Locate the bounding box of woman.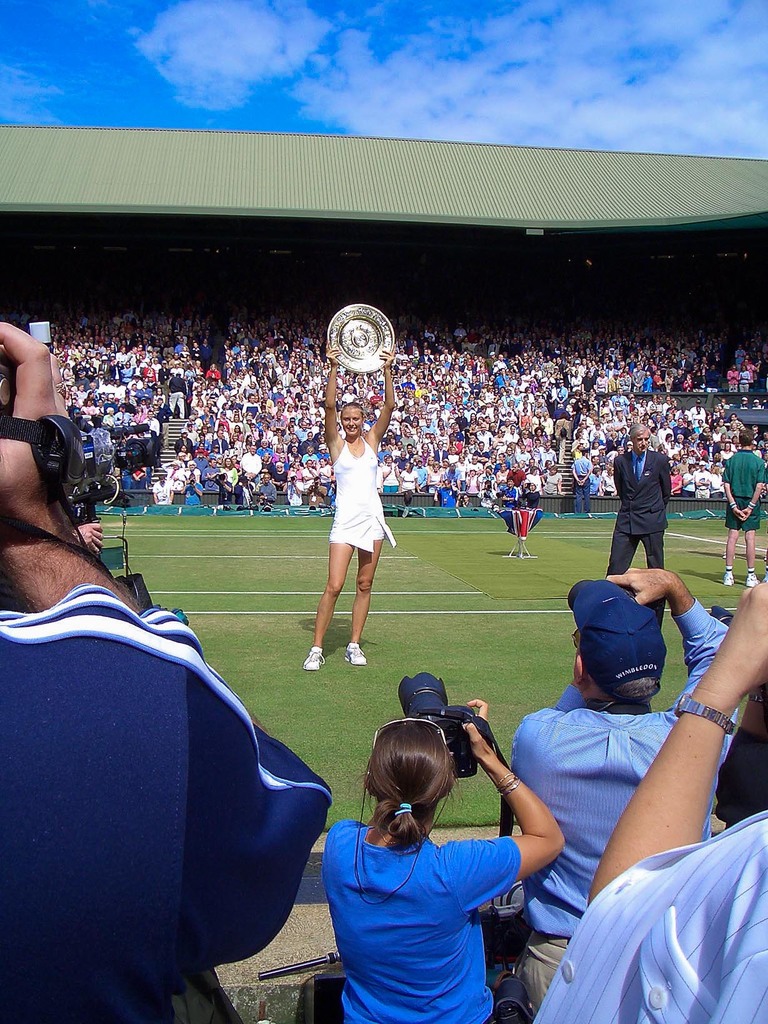
Bounding box: [x1=319, y1=456, x2=330, y2=487].
